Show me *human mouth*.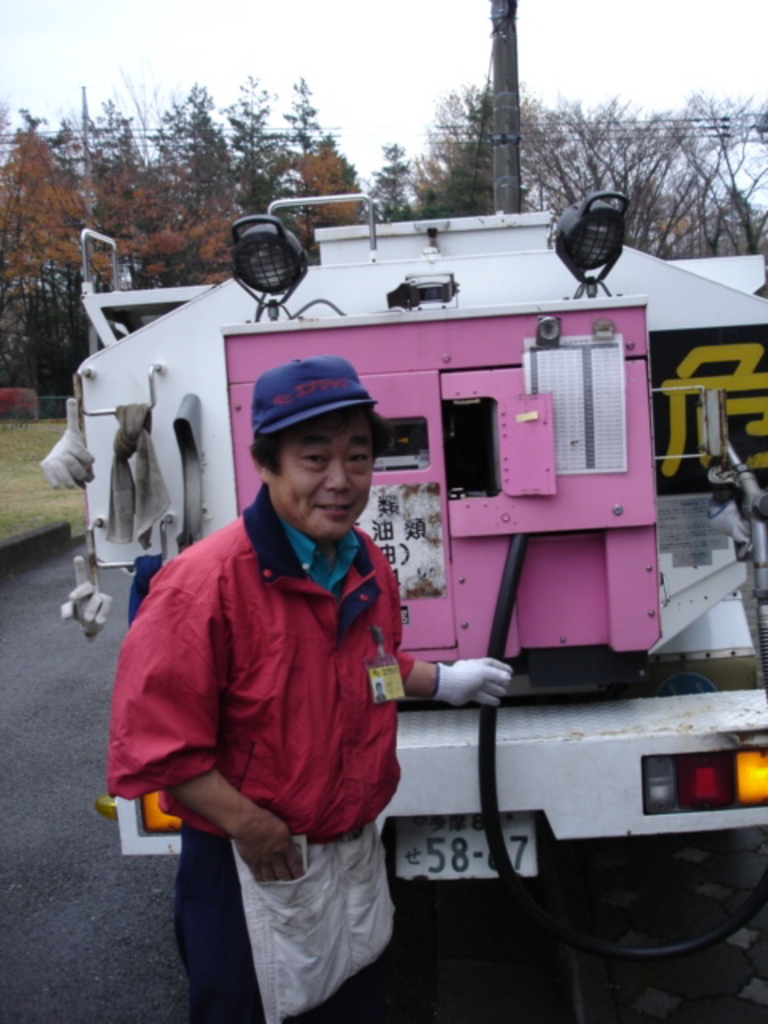
*human mouth* is here: bbox=(314, 498, 358, 520).
